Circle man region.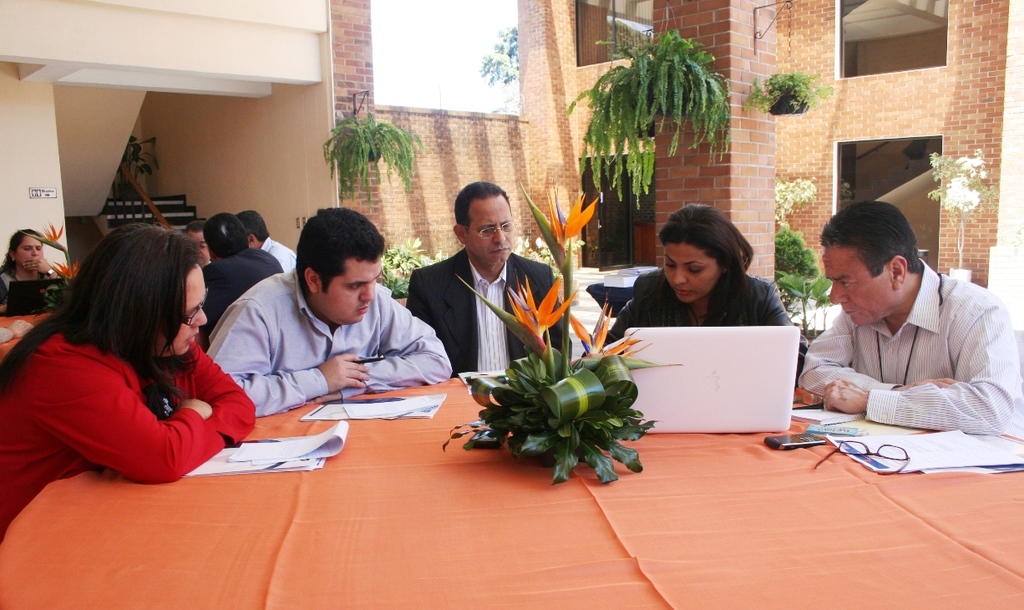
Region: bbox(207, 204, 449, 417).
